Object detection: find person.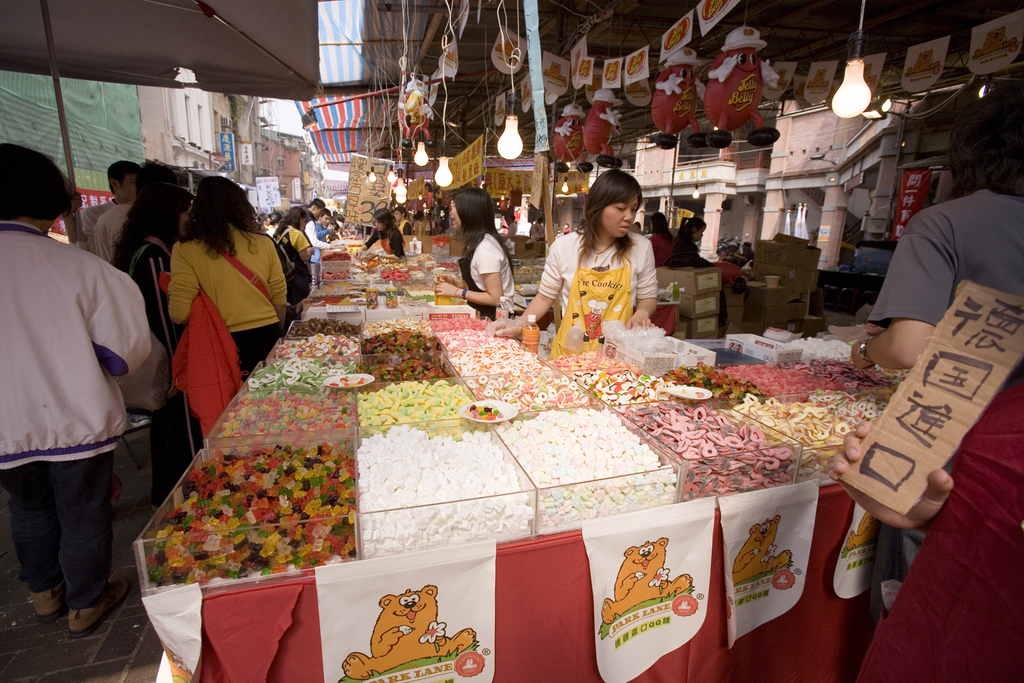
388,200,412,234.
